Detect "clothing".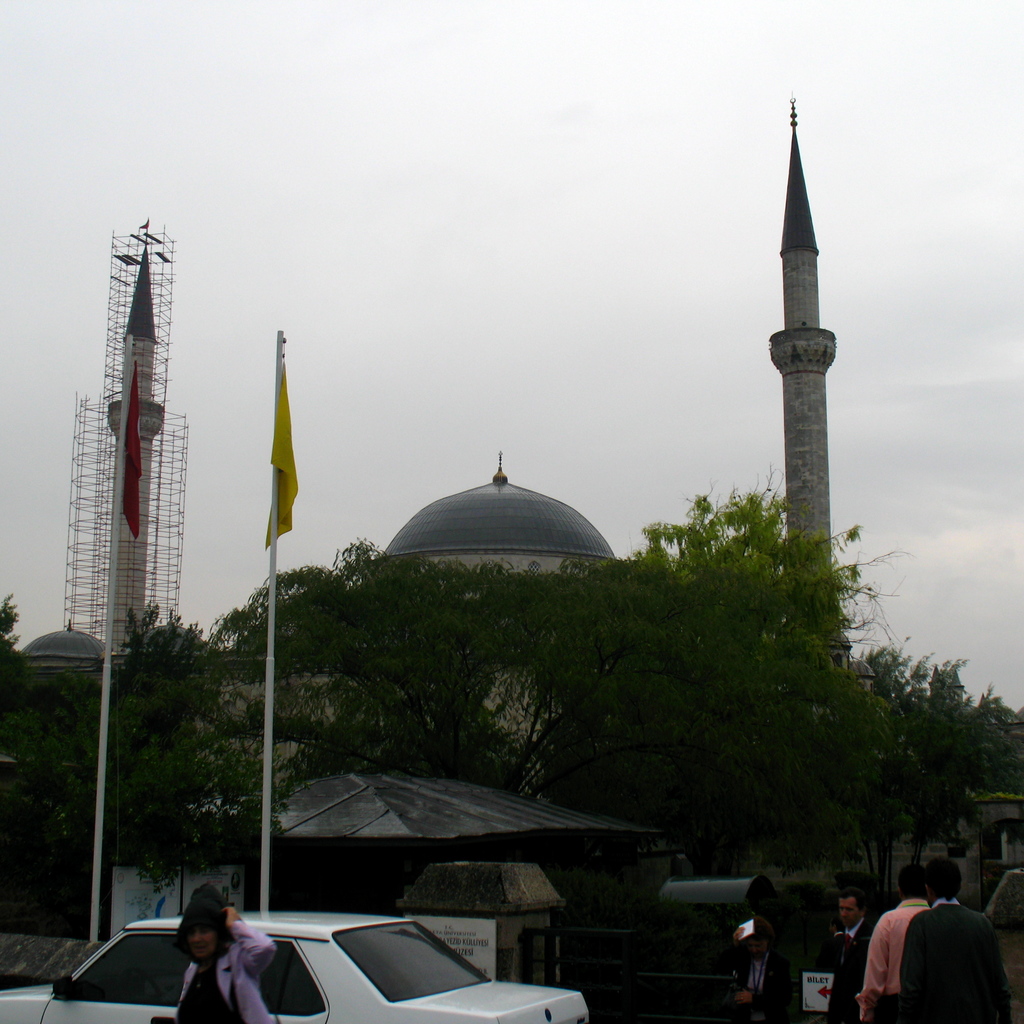
Detected at box=[903, 897, 1023, 1023].
